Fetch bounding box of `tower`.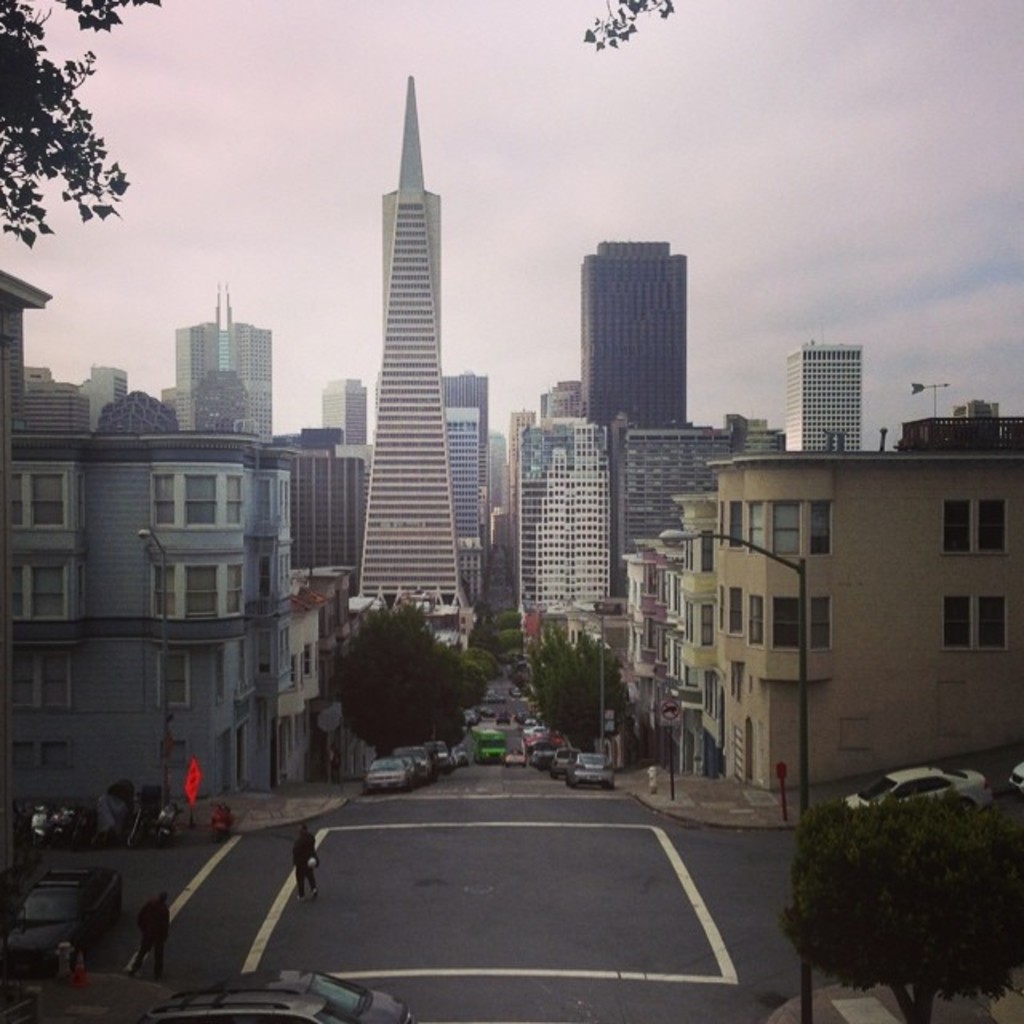
Bbox: detection(787, 341, 862, 448).
